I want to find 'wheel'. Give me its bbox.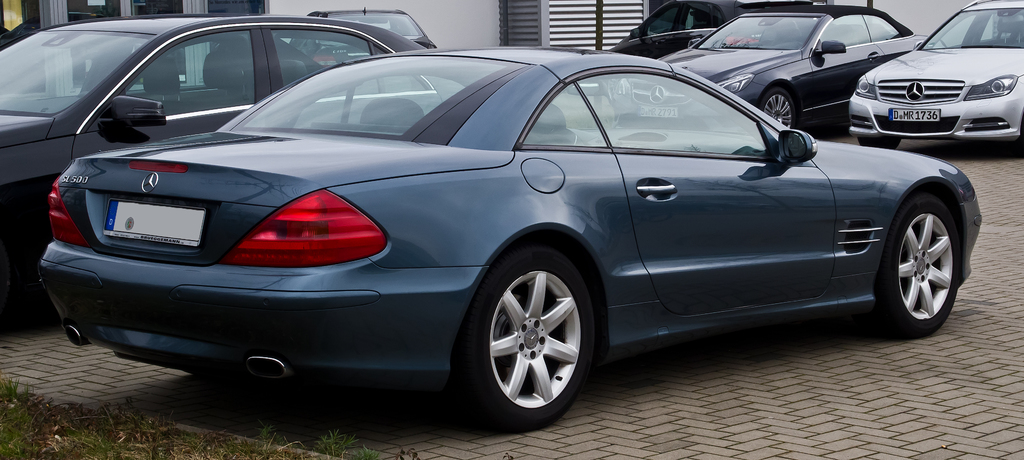
(874,194,967,341).
